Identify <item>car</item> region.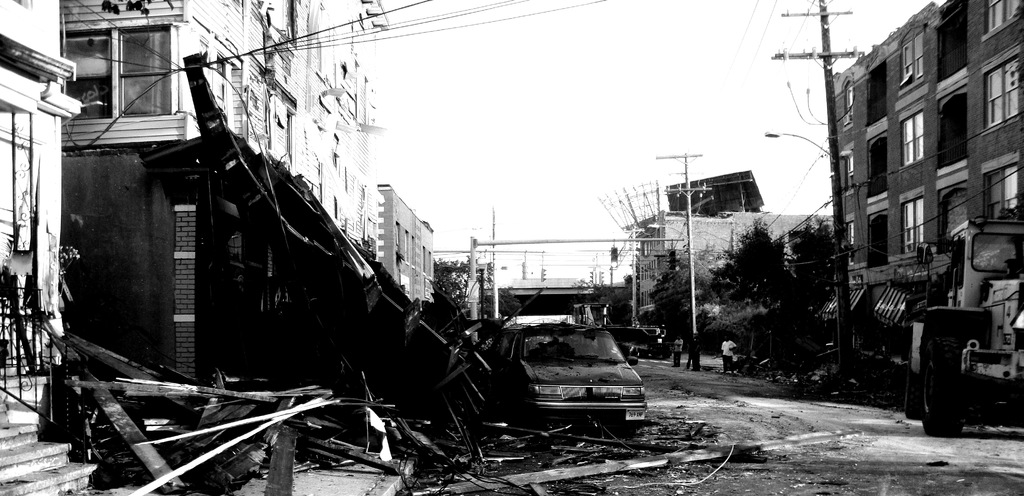
Region: BBox(505, 320, 646, 421).
